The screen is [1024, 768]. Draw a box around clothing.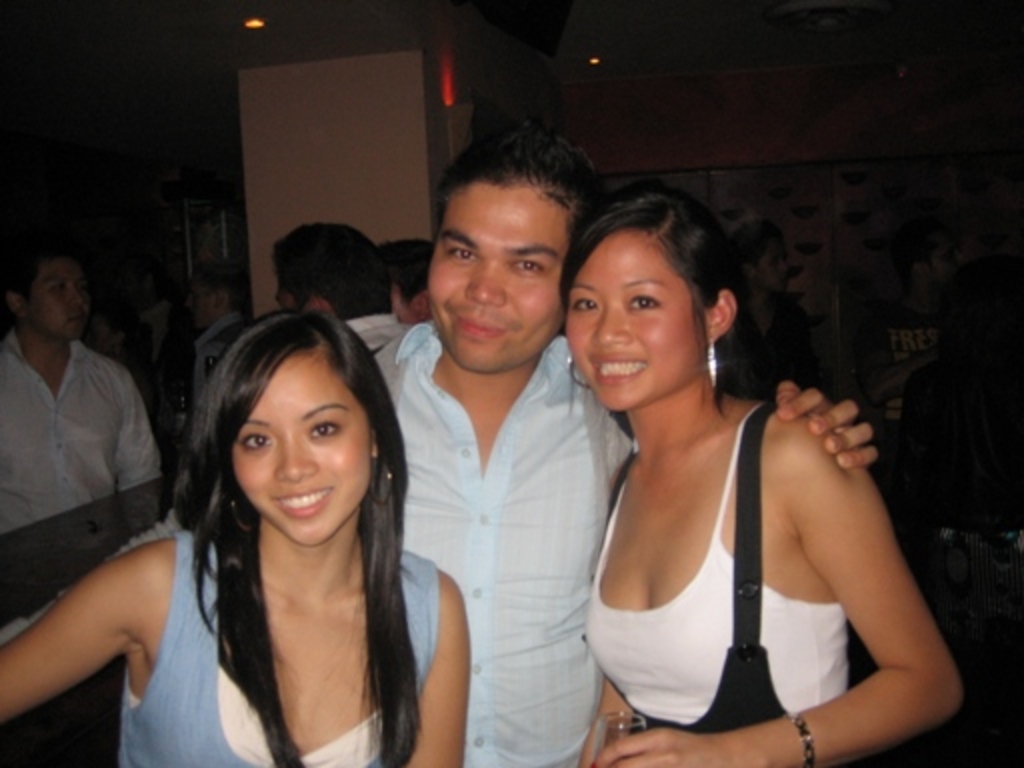
Rect(904, 350, 1016, 630).
